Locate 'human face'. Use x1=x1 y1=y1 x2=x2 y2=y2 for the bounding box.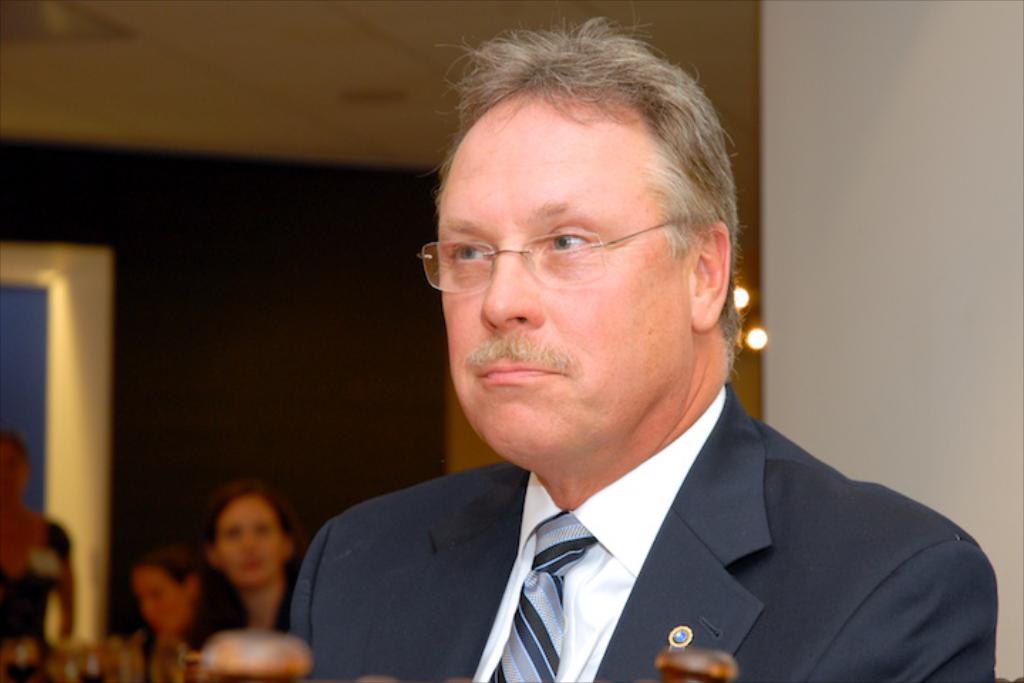
x1=438 y1=114 x2=690 y2=454.
